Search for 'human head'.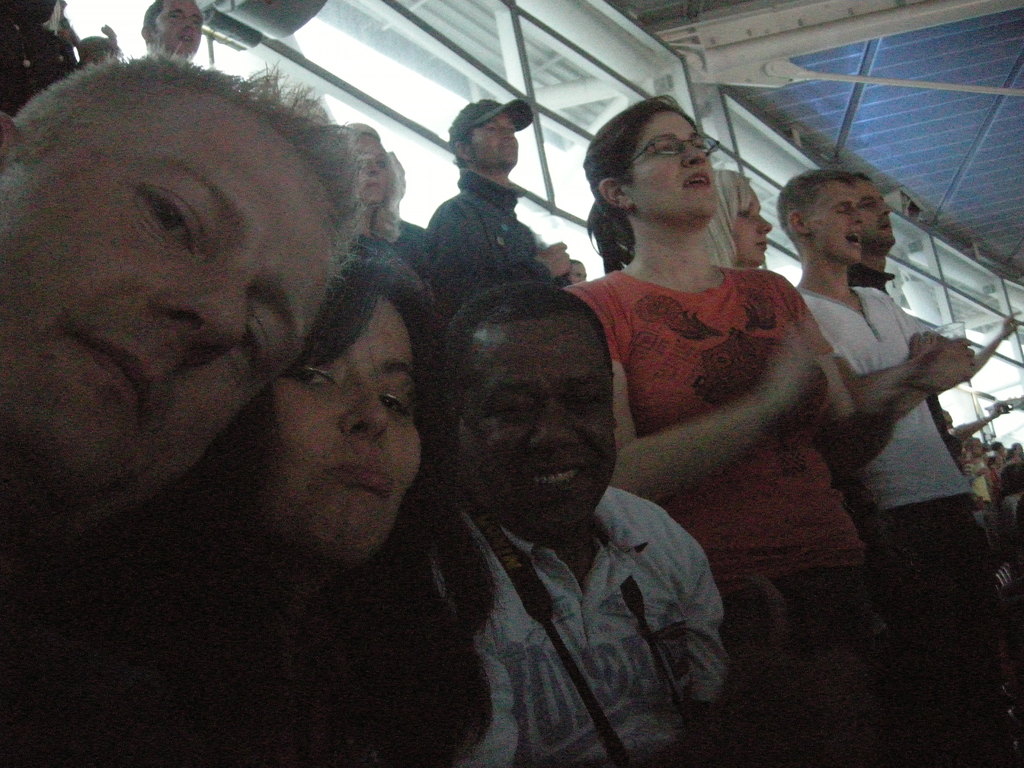
Found at x1=712, y1=168, x2=773, y2=265.
